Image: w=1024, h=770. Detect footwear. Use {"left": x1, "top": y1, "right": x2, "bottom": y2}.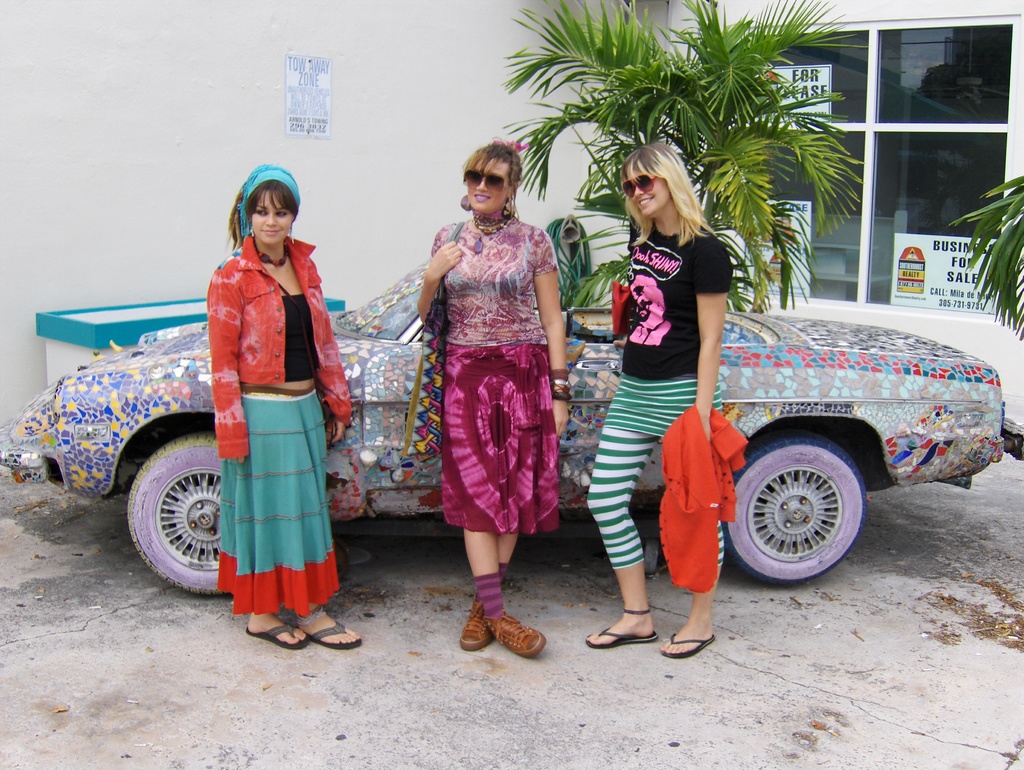
{"left": 585, "top": 623, "right": 658, "bottom": 650}.
